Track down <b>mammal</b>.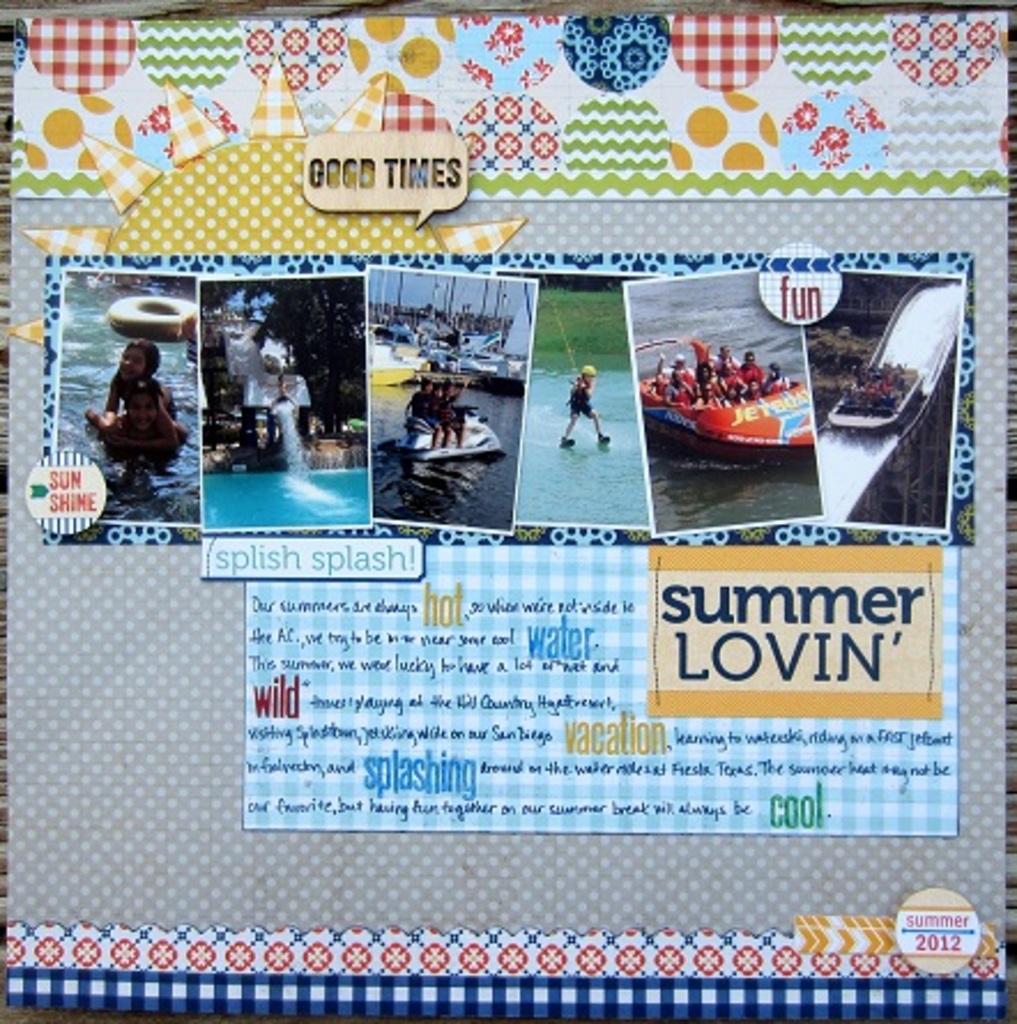
Tracked to box(407, 370, 446, 449).
